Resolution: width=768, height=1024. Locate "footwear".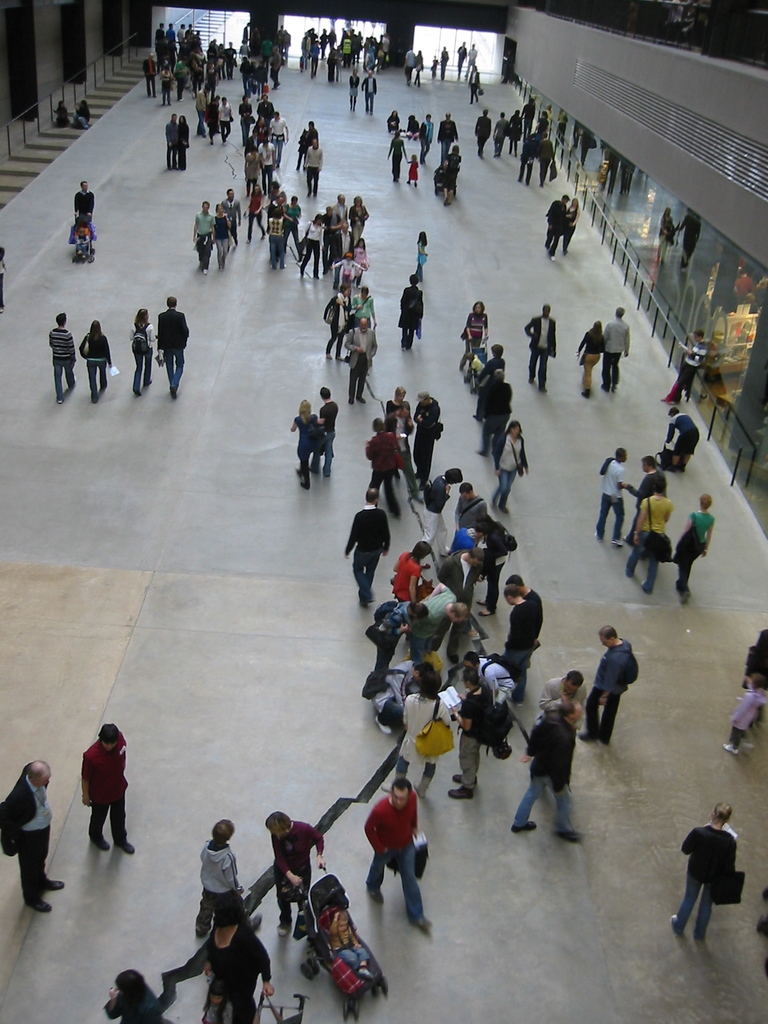
l=167, t=385, r=177, b=401.
